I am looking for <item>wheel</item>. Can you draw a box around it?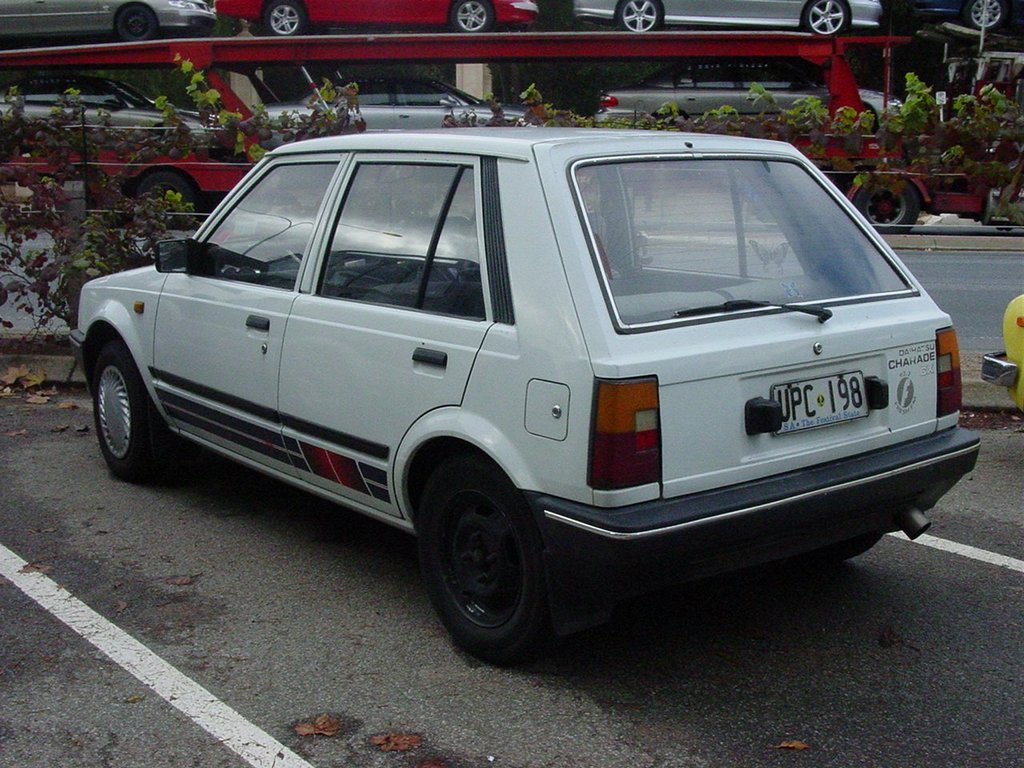
Sure, the bounding box is BBox(153, 126, 182, 154).
